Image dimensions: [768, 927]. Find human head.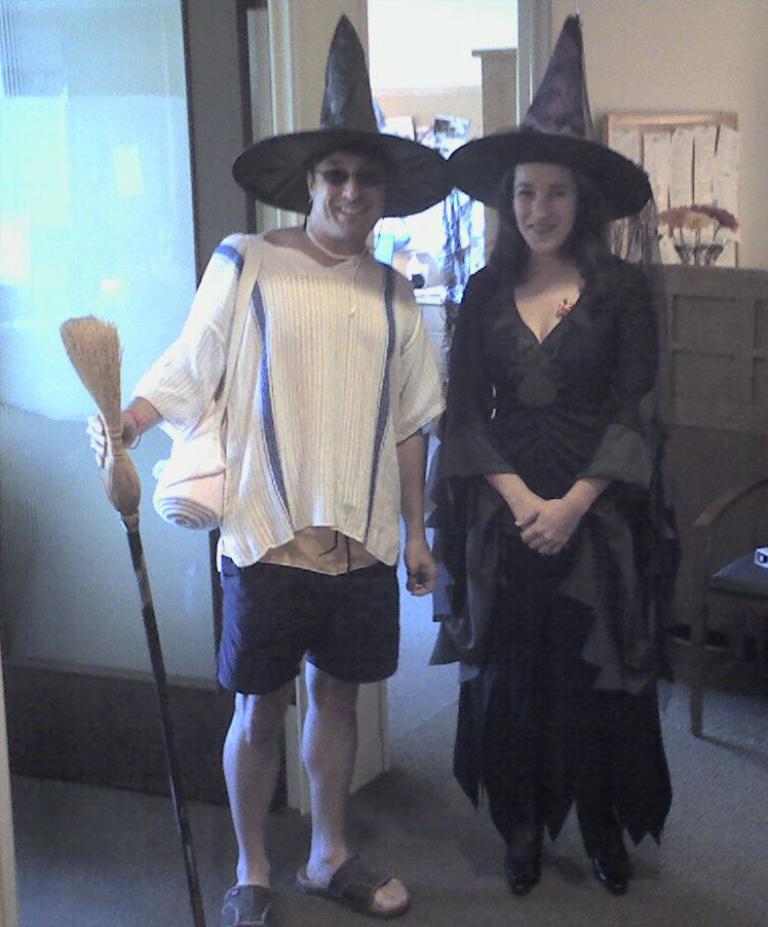
detection(303, 141, 393, 242).
